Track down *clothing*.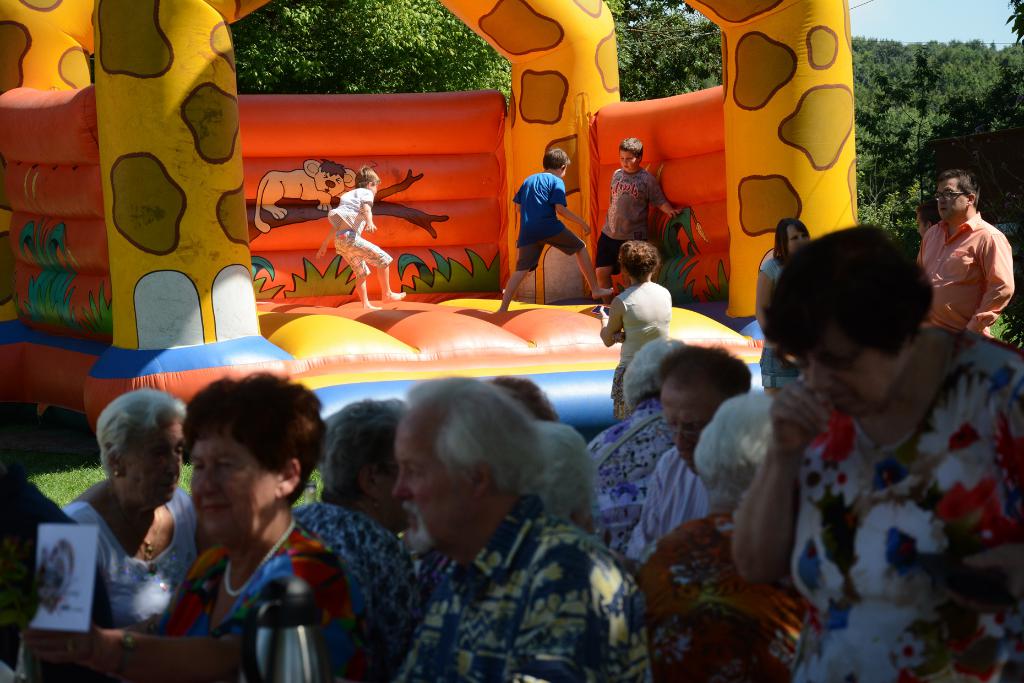
Tracked to (left=503, top=175, right=587, bottom=273).
